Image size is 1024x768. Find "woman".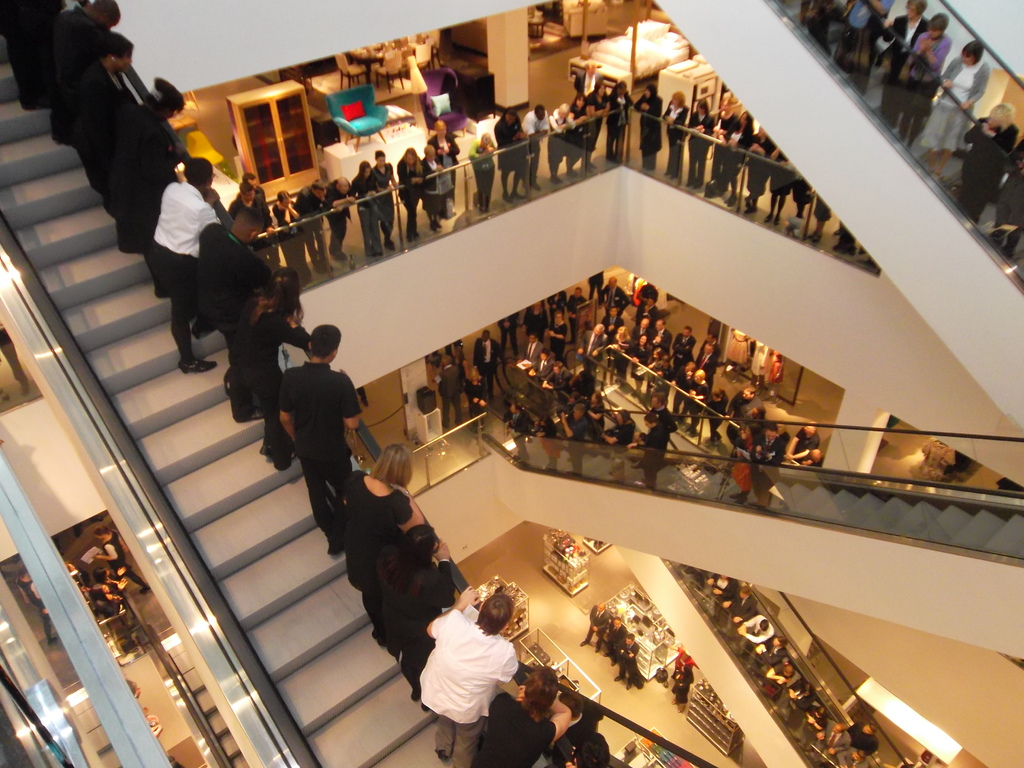
crop(906, 14, 952, 148).
